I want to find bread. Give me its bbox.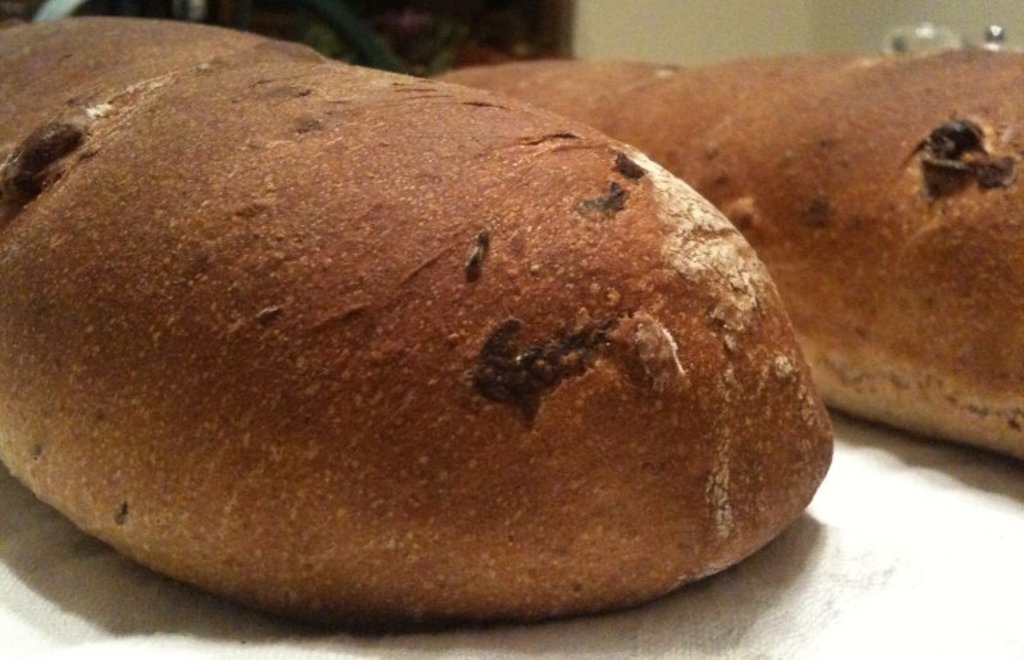
pyautogui.locateOnScreen(426, 54, 1023, 459).
